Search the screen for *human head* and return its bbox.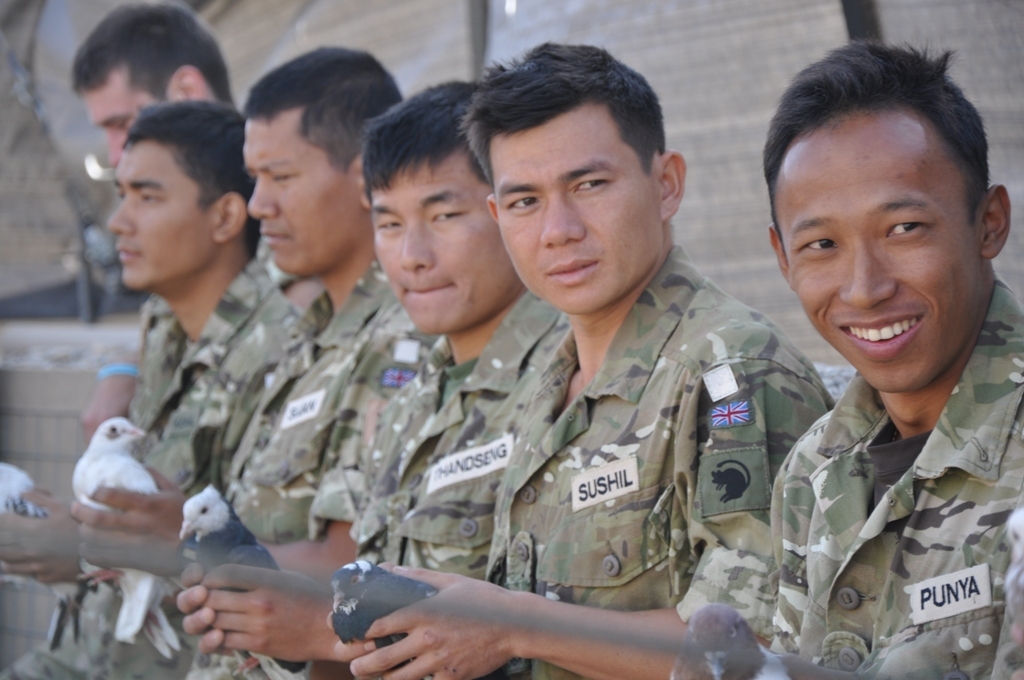
Found: box(103, 97, 268, 296).
